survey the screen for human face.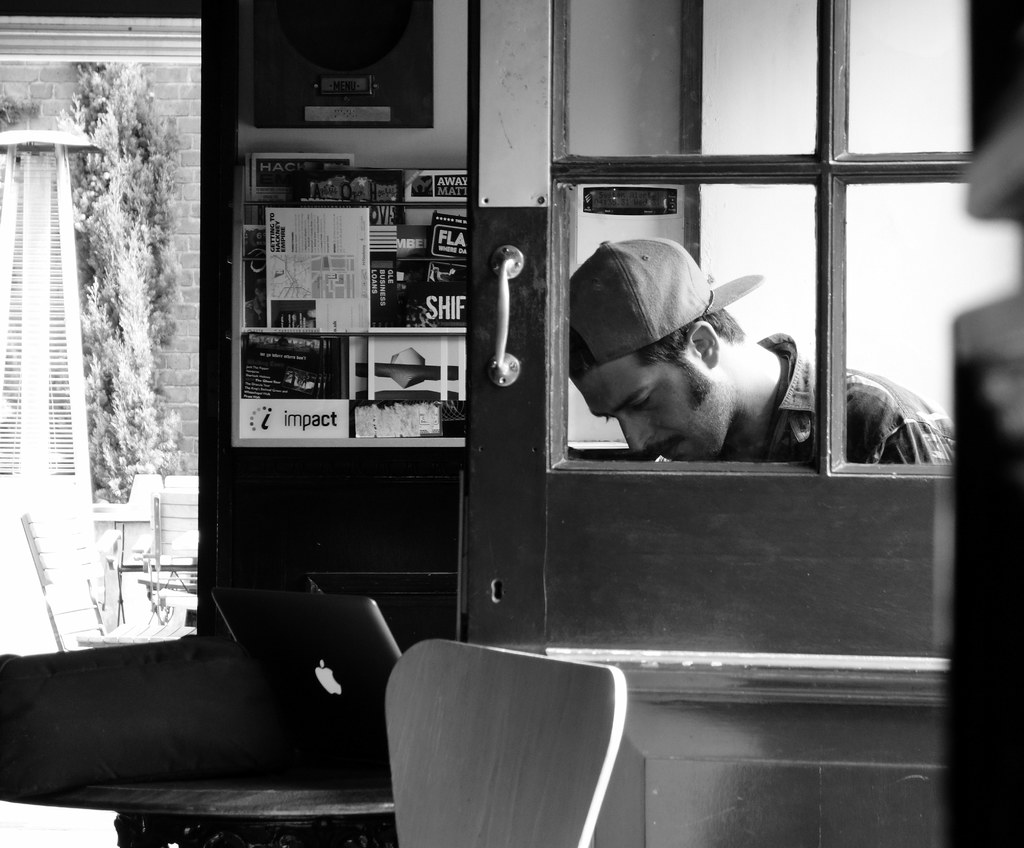
Survey found: 575/365/732/462.
